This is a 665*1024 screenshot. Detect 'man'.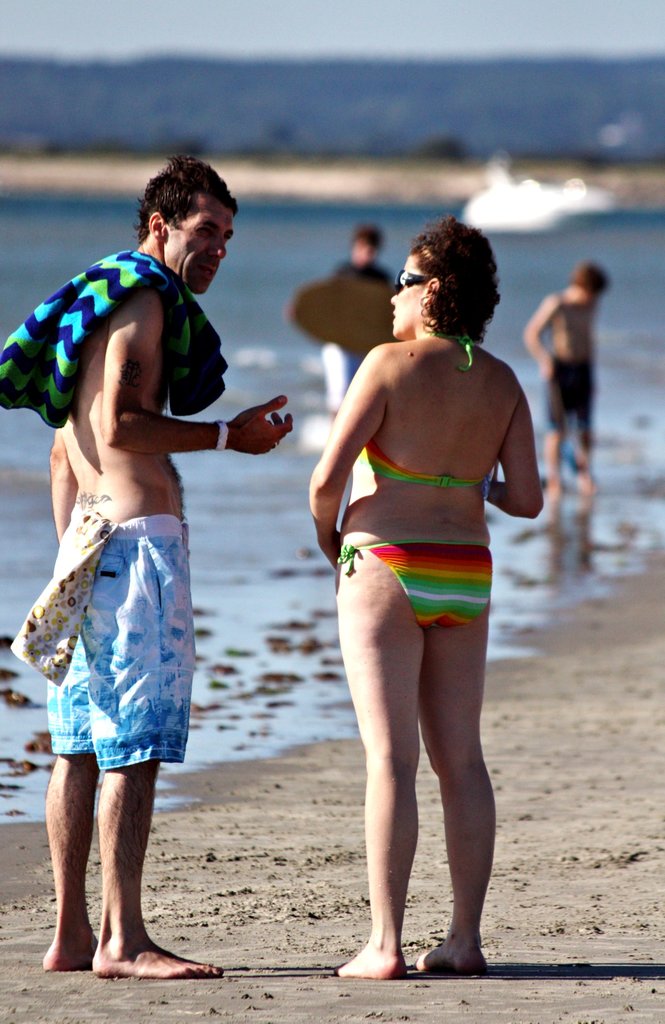
[522, 255, 622, 481].
